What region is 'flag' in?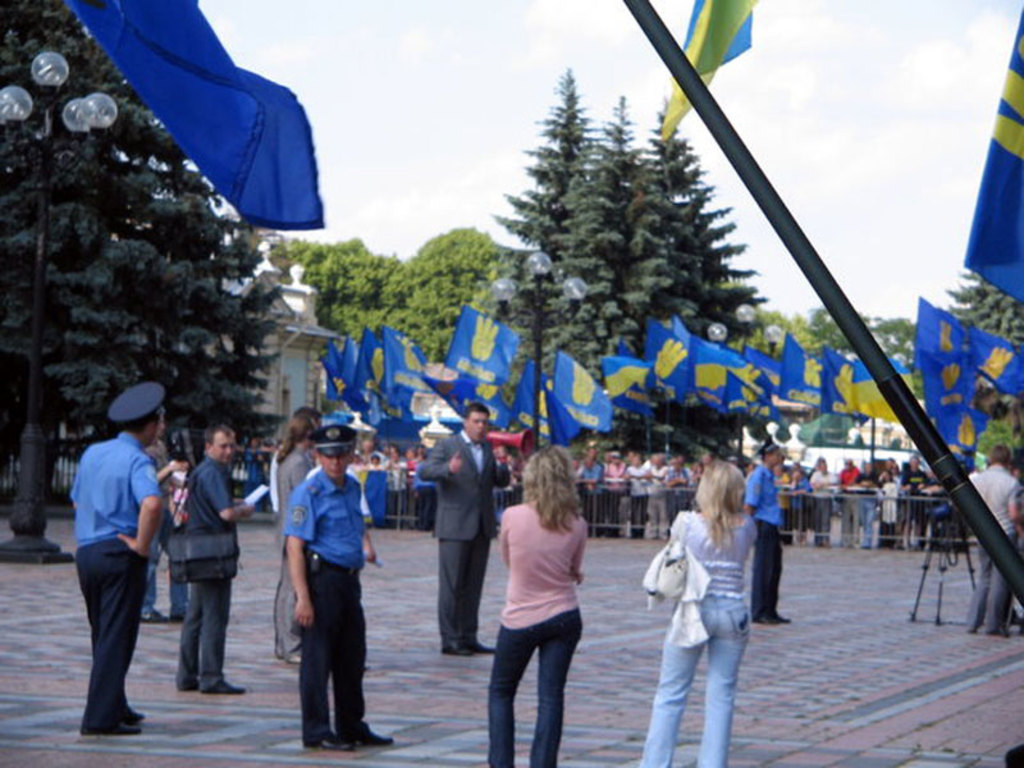
[767,334,824,403].
